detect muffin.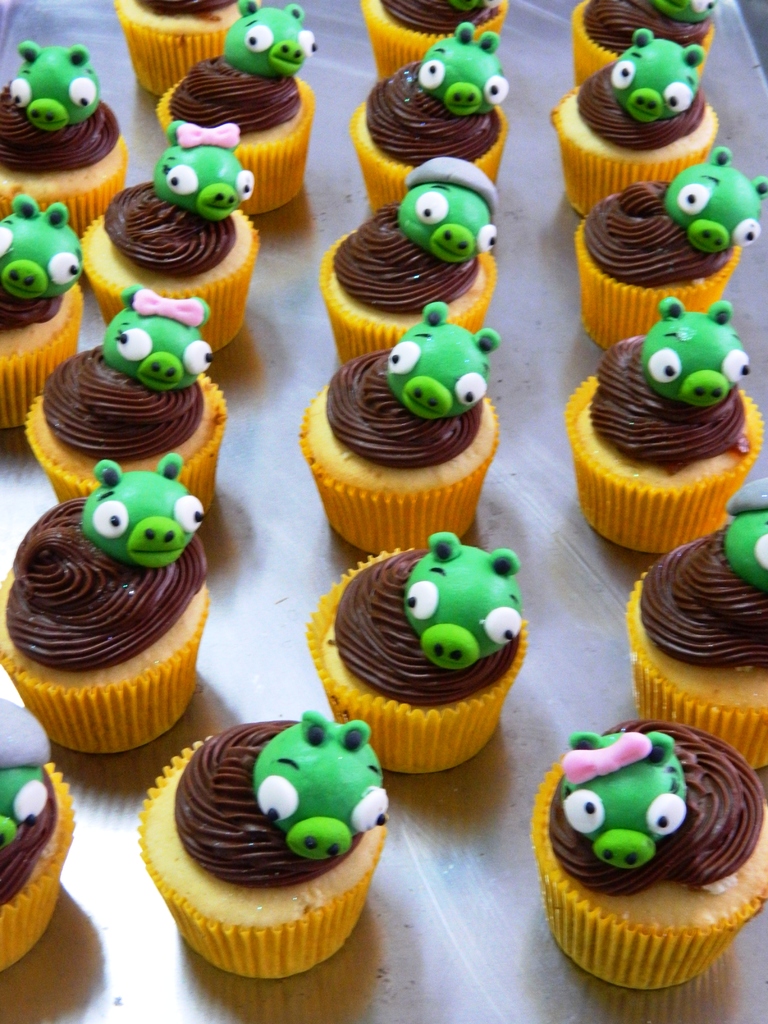
Detected at 305 532 531 776.
